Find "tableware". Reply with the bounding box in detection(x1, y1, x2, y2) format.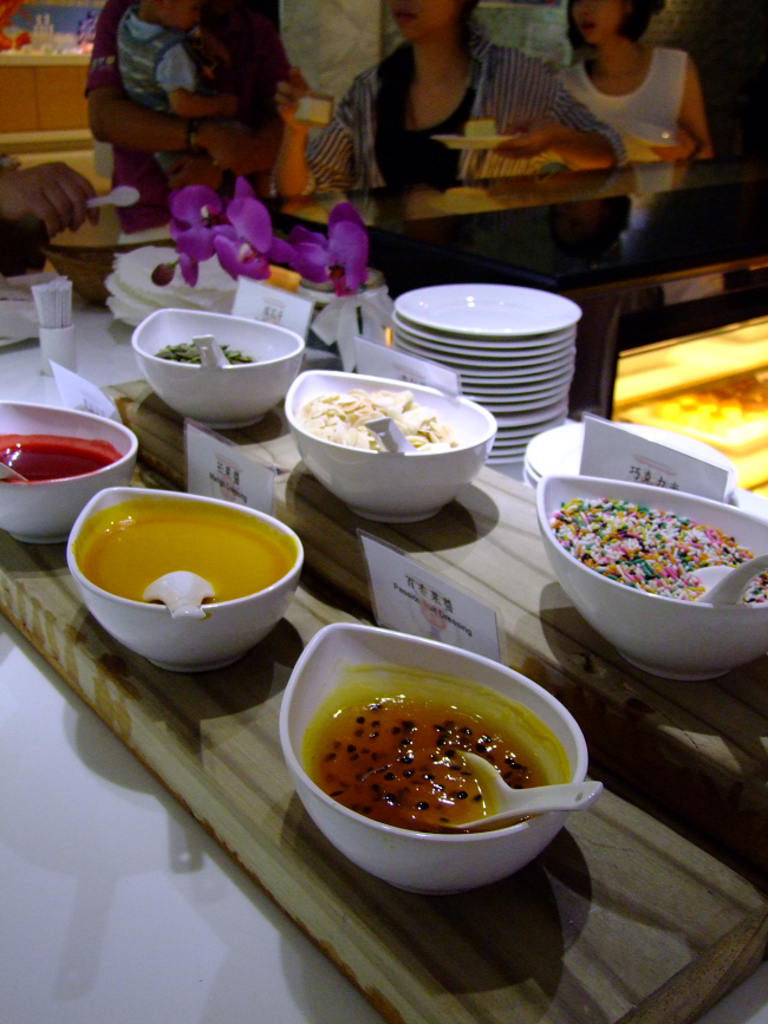
detection(44, 326, 74, 372).
